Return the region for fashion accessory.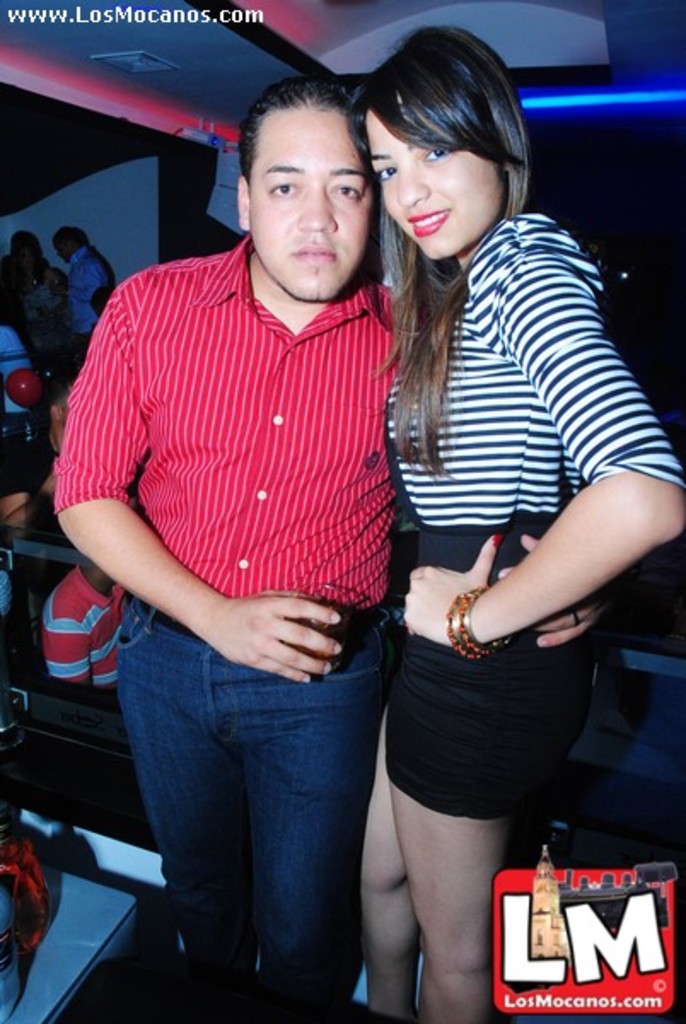
568,608,584,633.
